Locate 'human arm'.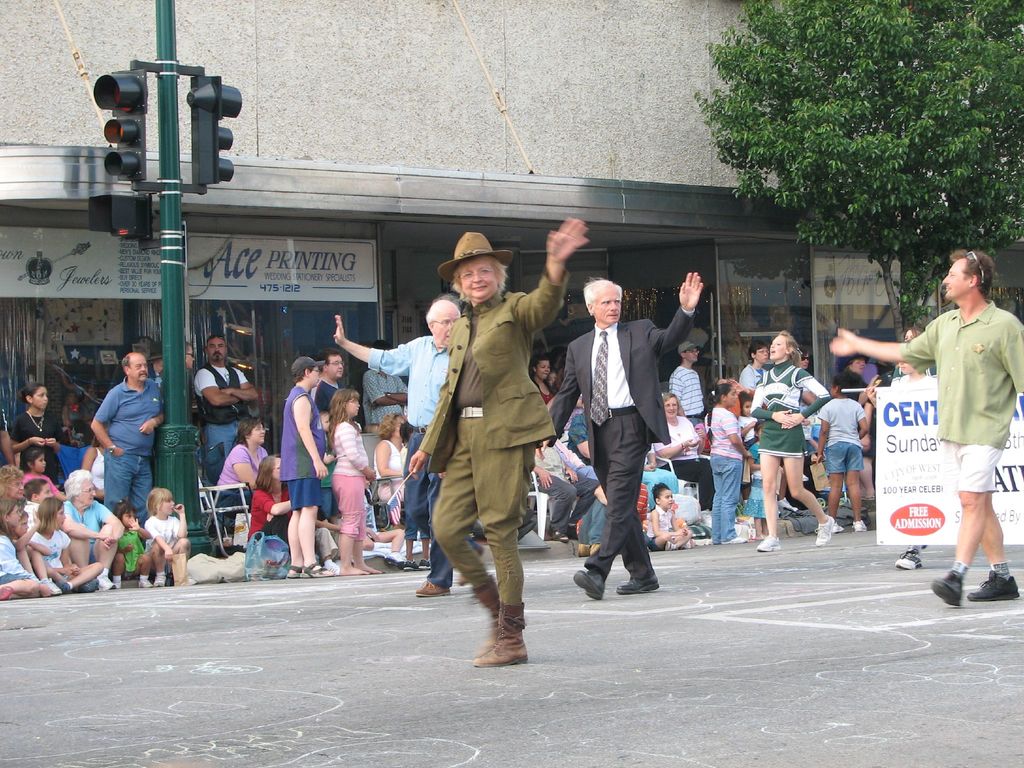
Bounding box: rect(91, 392, 124, 454).
